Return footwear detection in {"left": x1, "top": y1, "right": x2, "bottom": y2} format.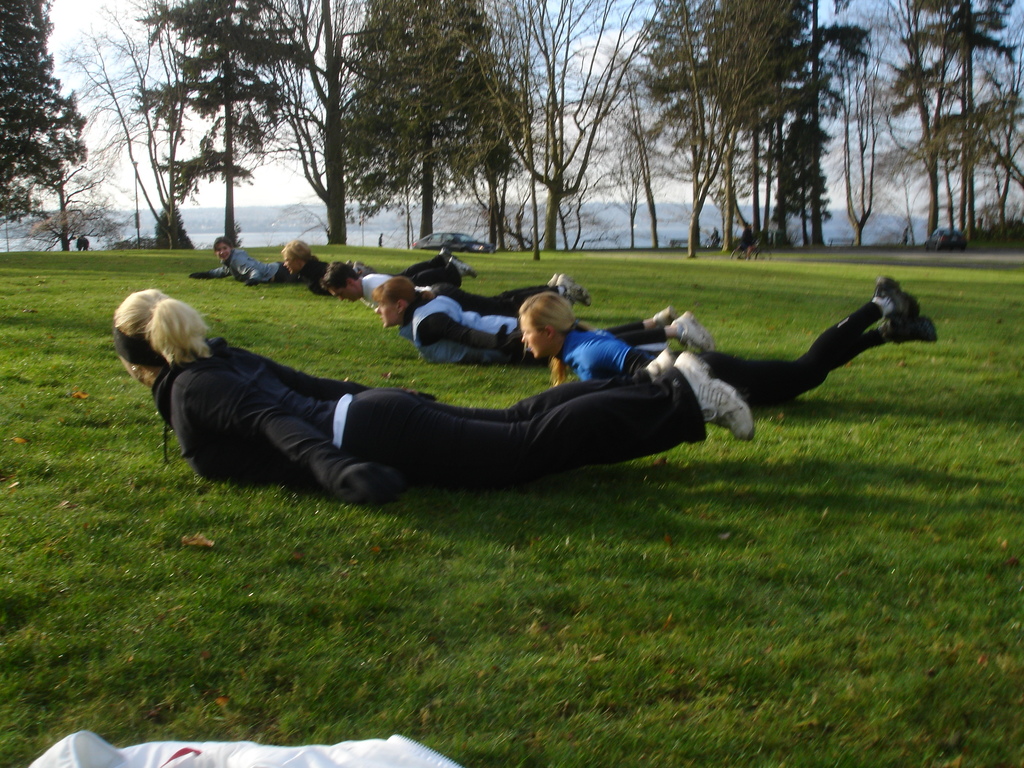
{"left": 671, "top": 349, "right": 756, "bottom": 443}.
